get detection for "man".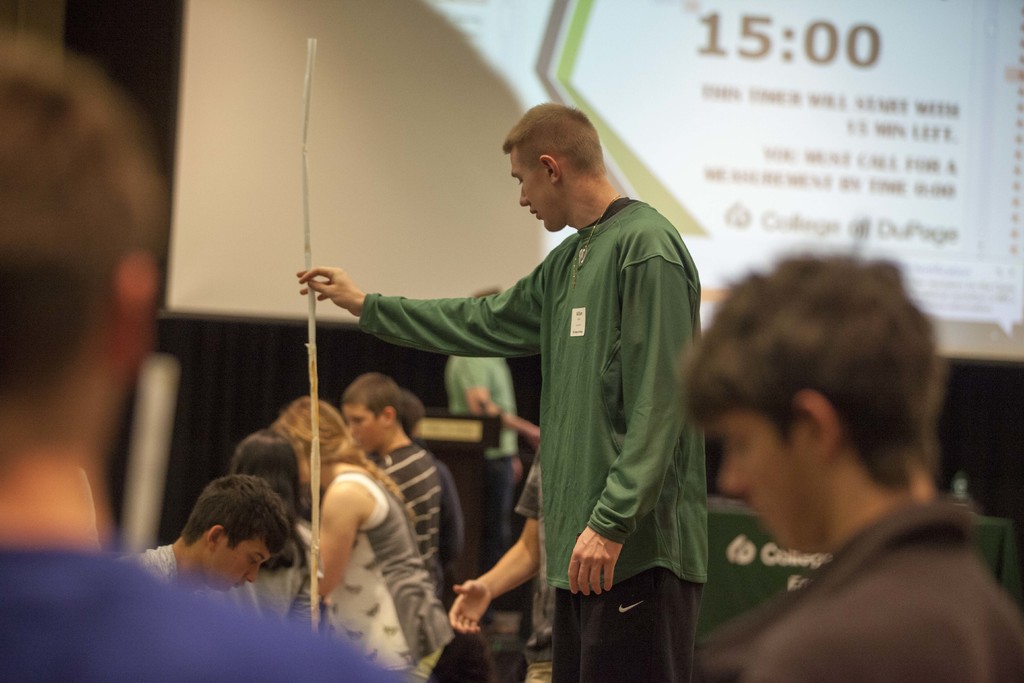
Detection: x1=374 y1=112 x2=730 y2=671.
